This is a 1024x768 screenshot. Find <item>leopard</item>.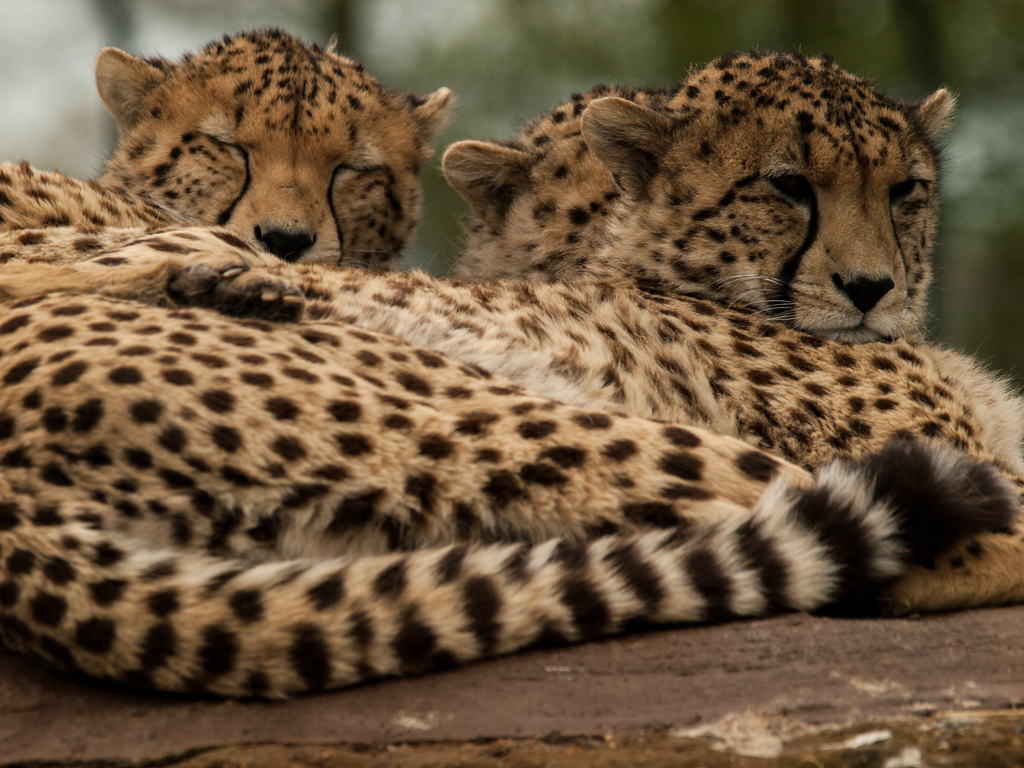
Bounding box: [0,32,460,295].
